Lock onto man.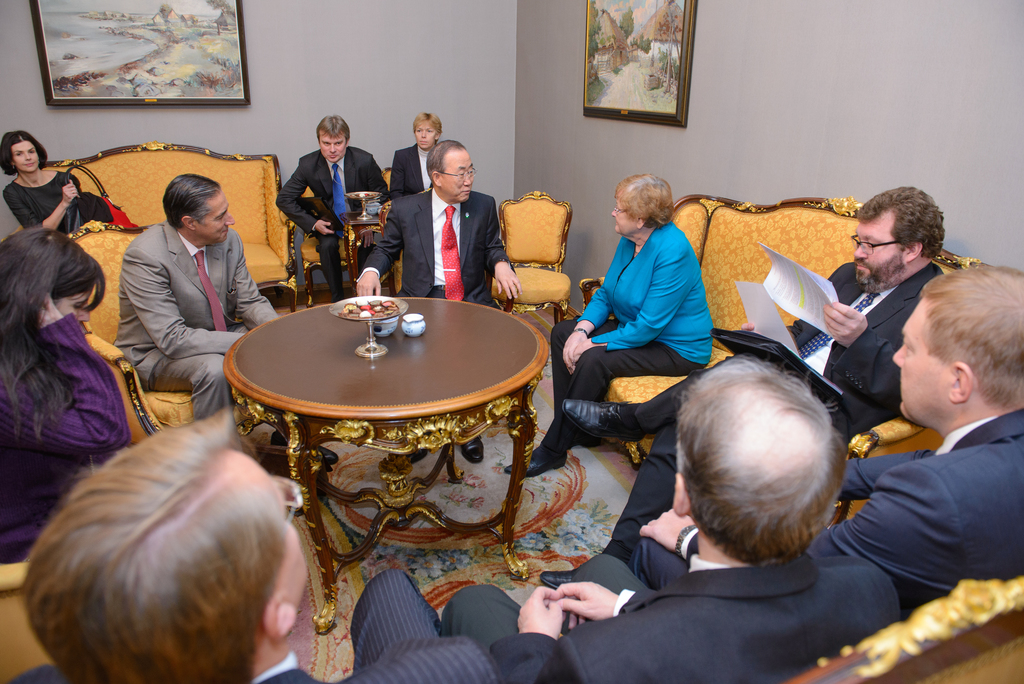
Locked: bbox=(445, 355, 902, 683).
